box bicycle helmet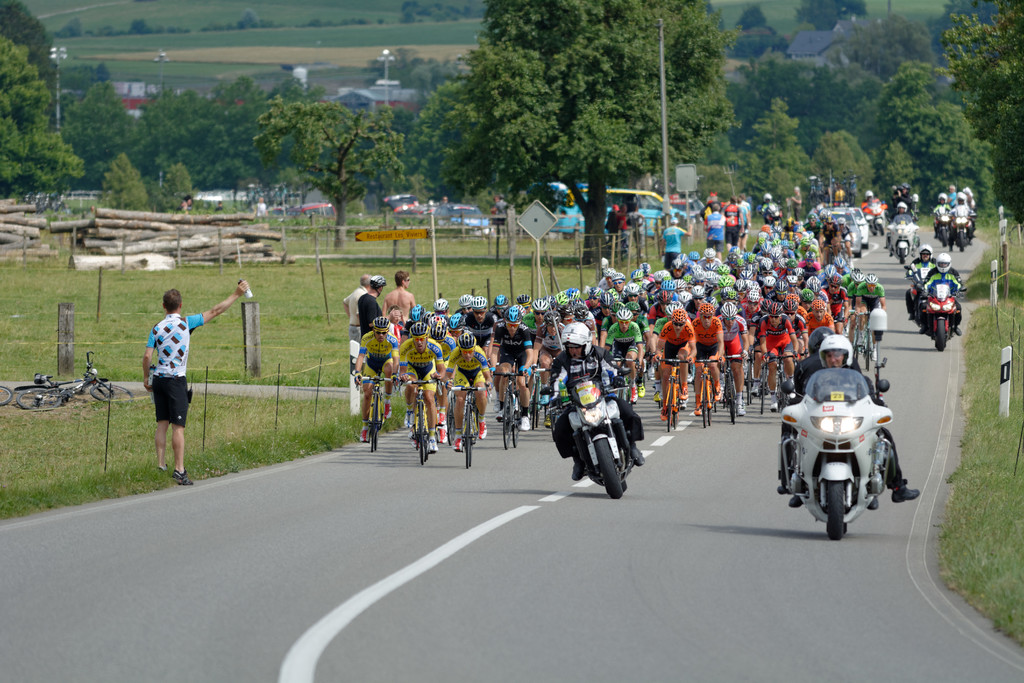
[x1=504, y1=307, x2=521, y2=323]
